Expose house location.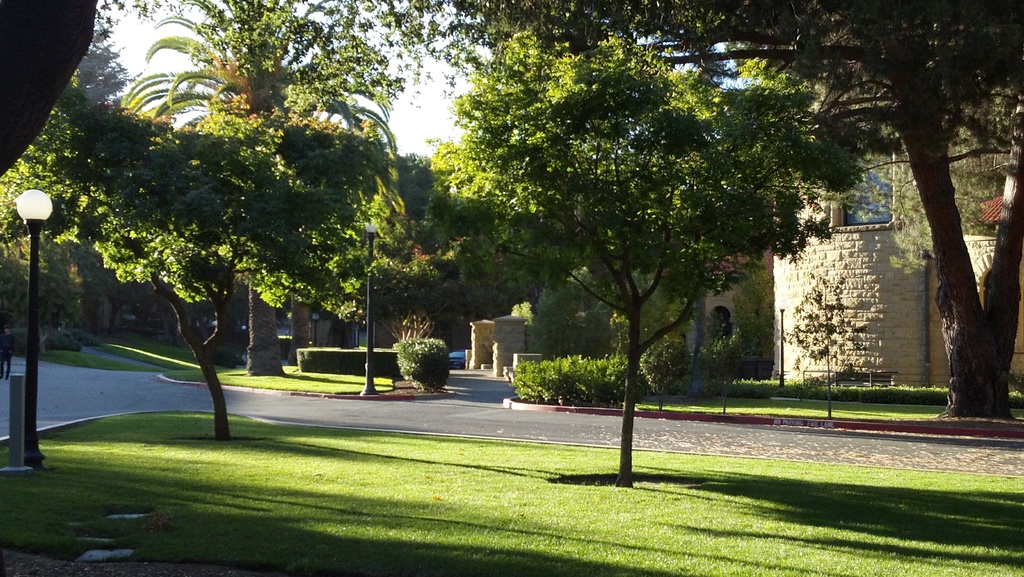
Exposed at 769, 14, 1023, 387.
